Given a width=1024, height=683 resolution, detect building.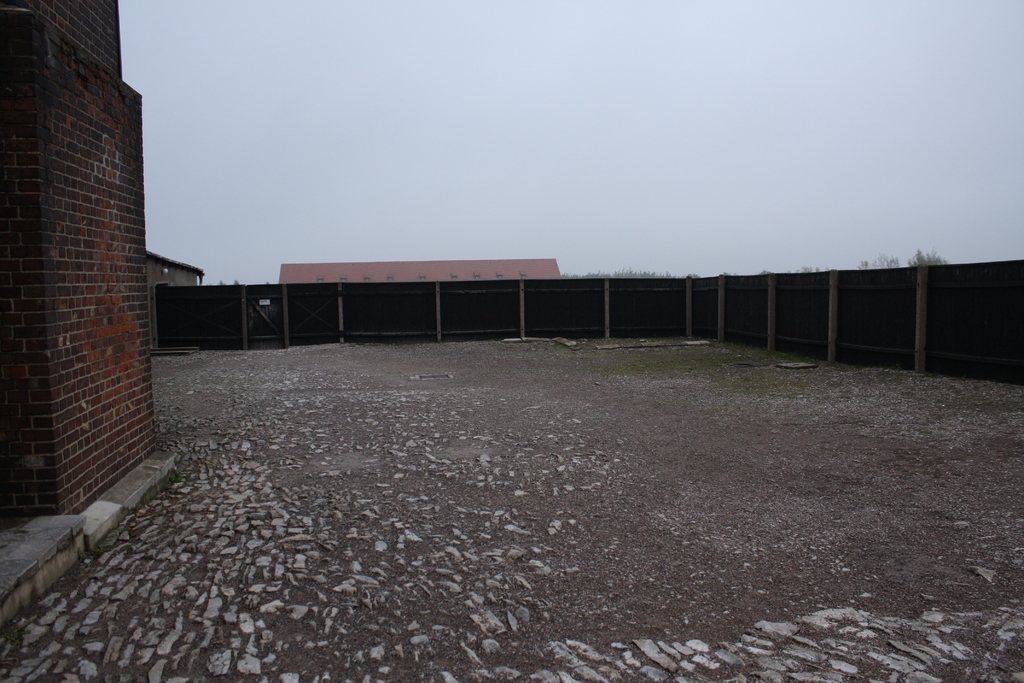
left=0, top=0, right=161, bottom=519.
